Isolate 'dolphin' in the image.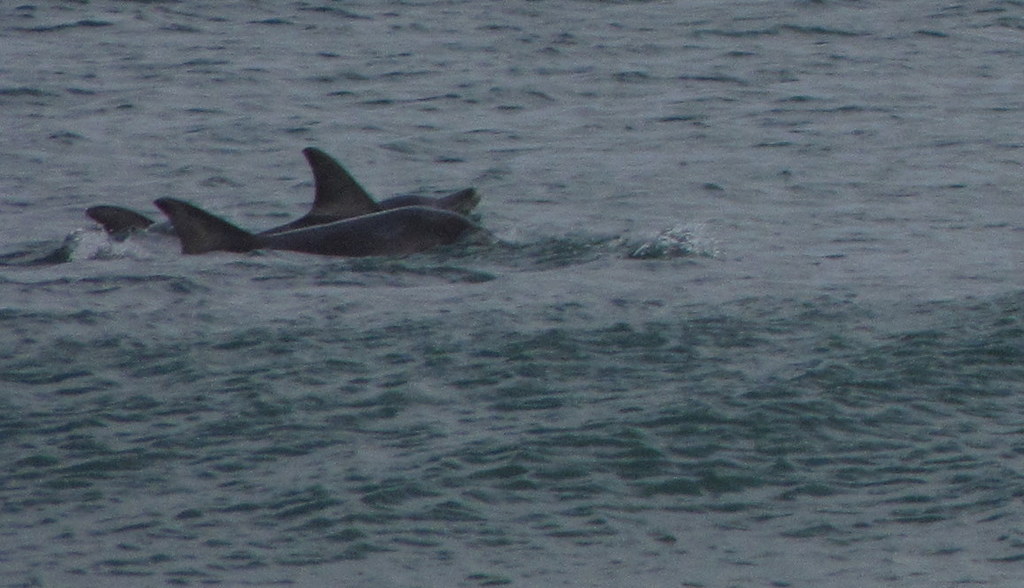
Isolated region: region(84, 204, 150, 251).
